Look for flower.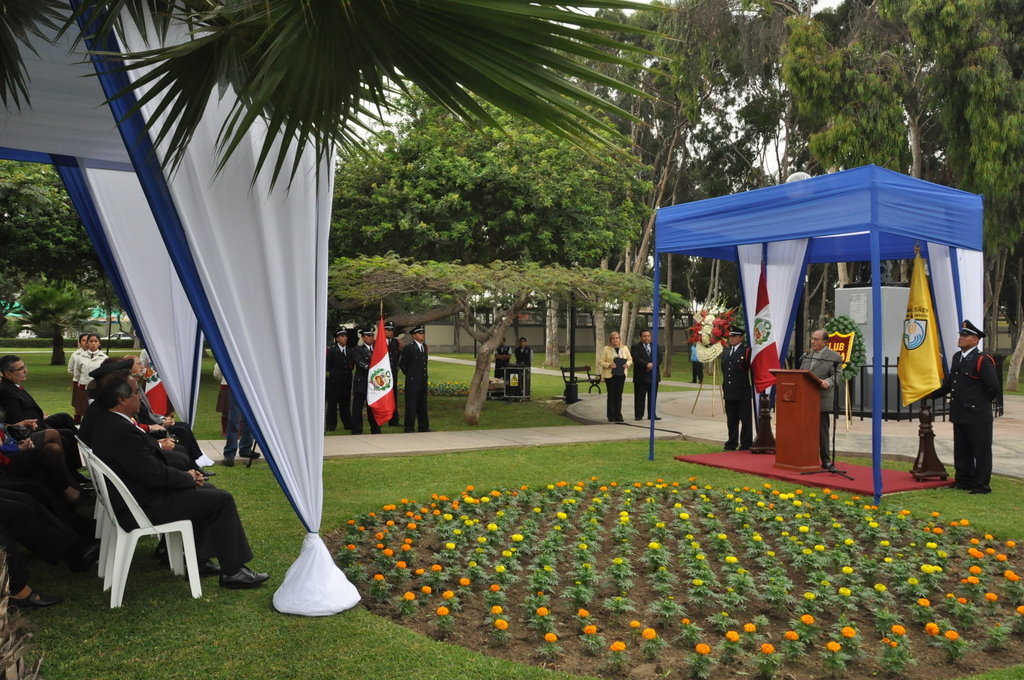
Found: <region>576, 540, 588, 551</region>.
